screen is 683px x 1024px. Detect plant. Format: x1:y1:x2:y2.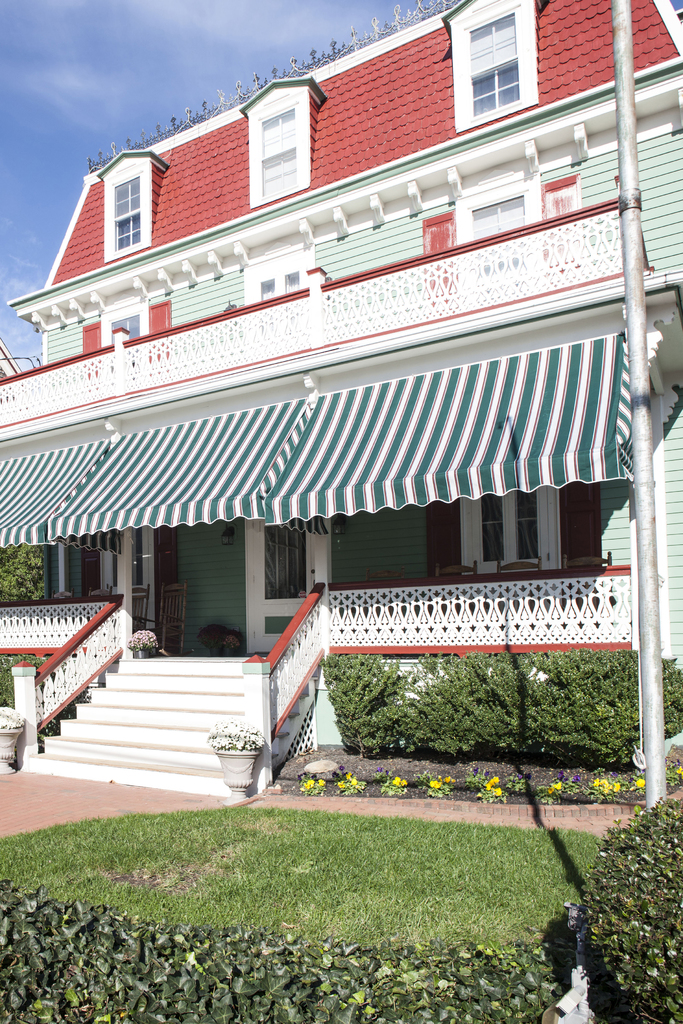
473:774:502:800.
